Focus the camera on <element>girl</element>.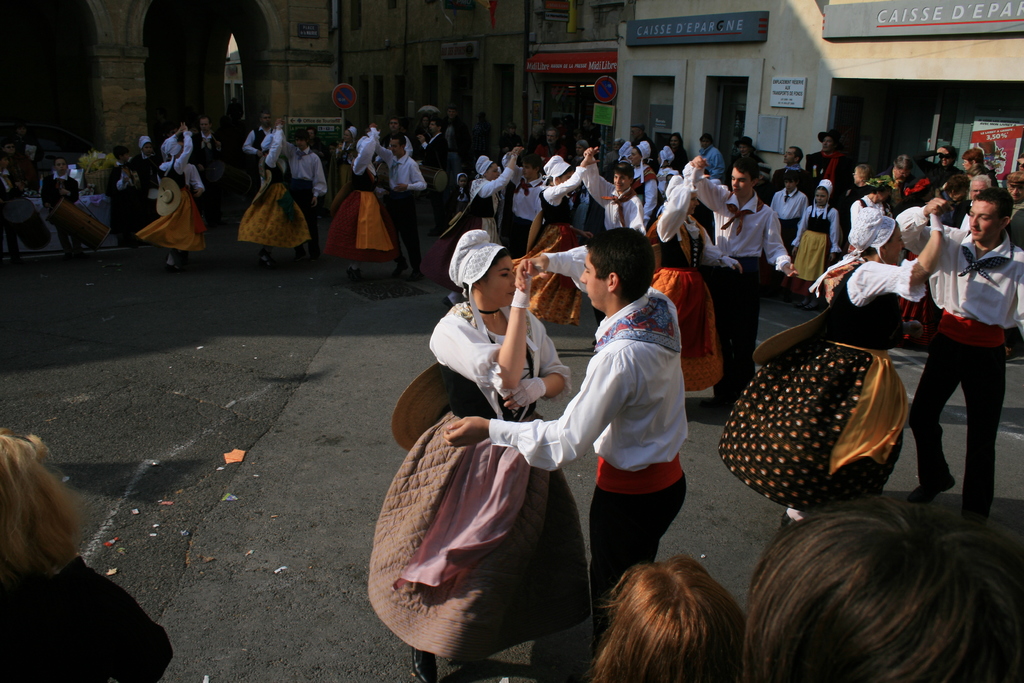
Focus region: bbox(791, 179, 841, 304).
